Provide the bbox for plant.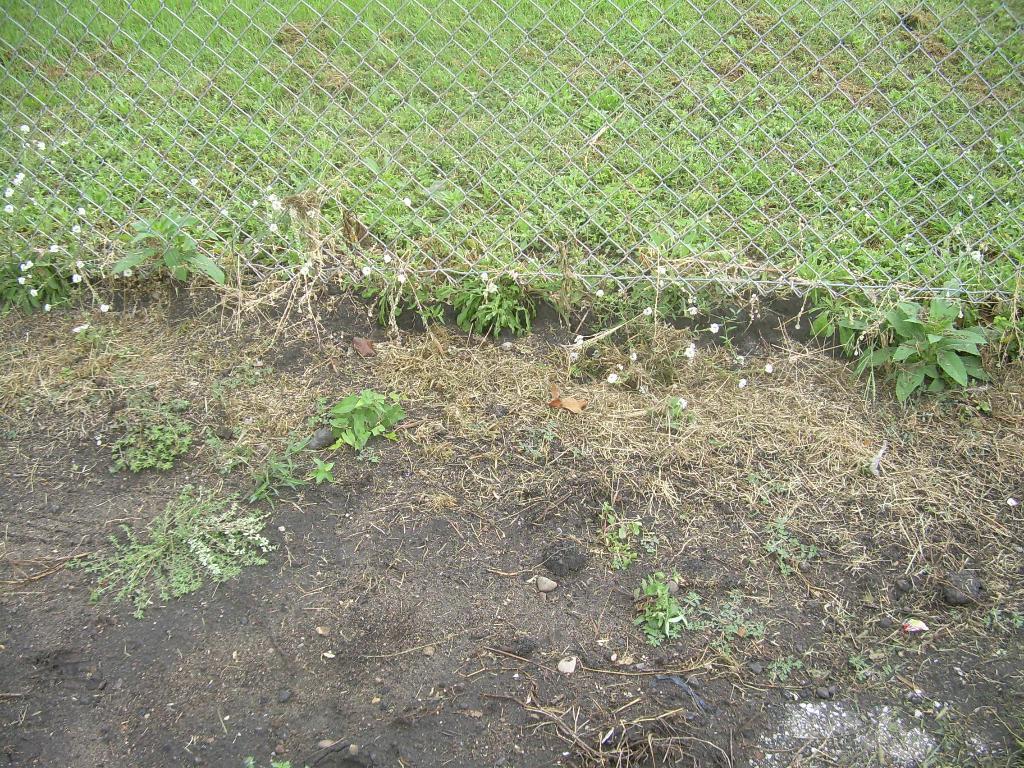
BBox(513, 433, 586, 463).
